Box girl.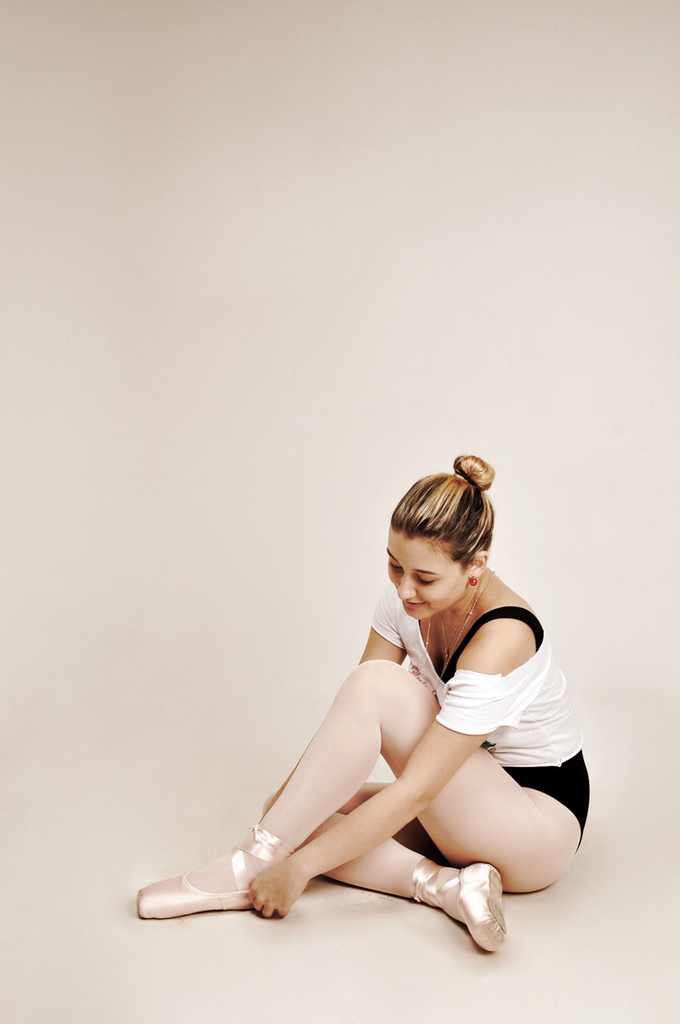
139/450/590/964.
